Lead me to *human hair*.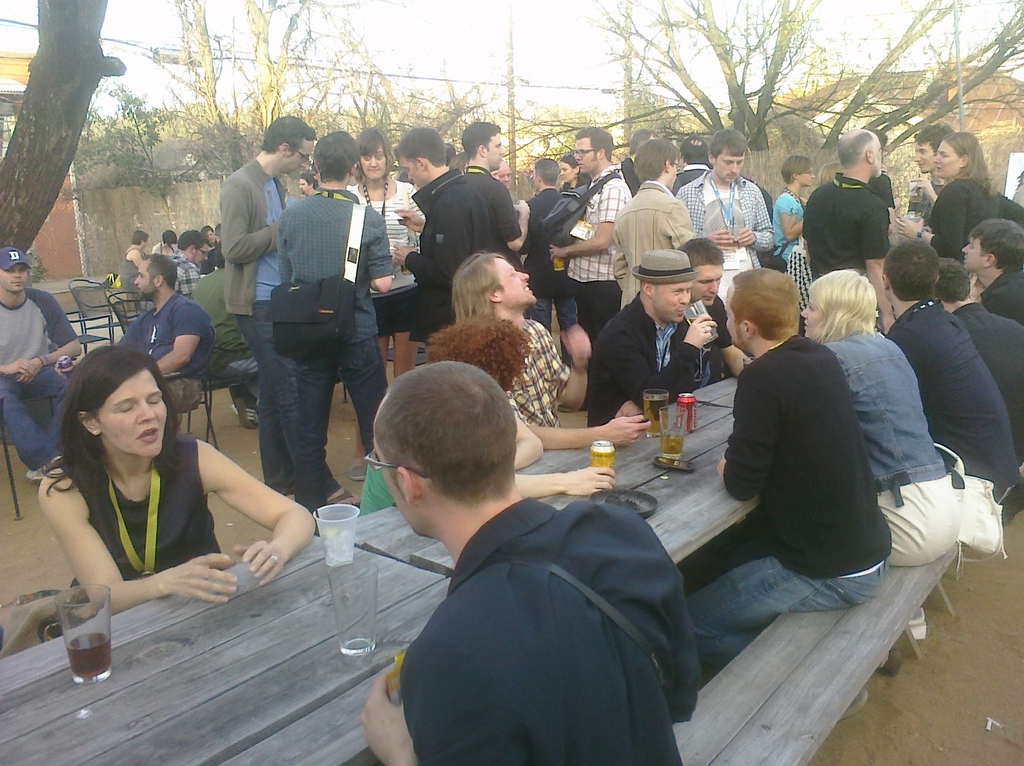
Lead to x1=310, y1=129, x2=356, y2=186.
